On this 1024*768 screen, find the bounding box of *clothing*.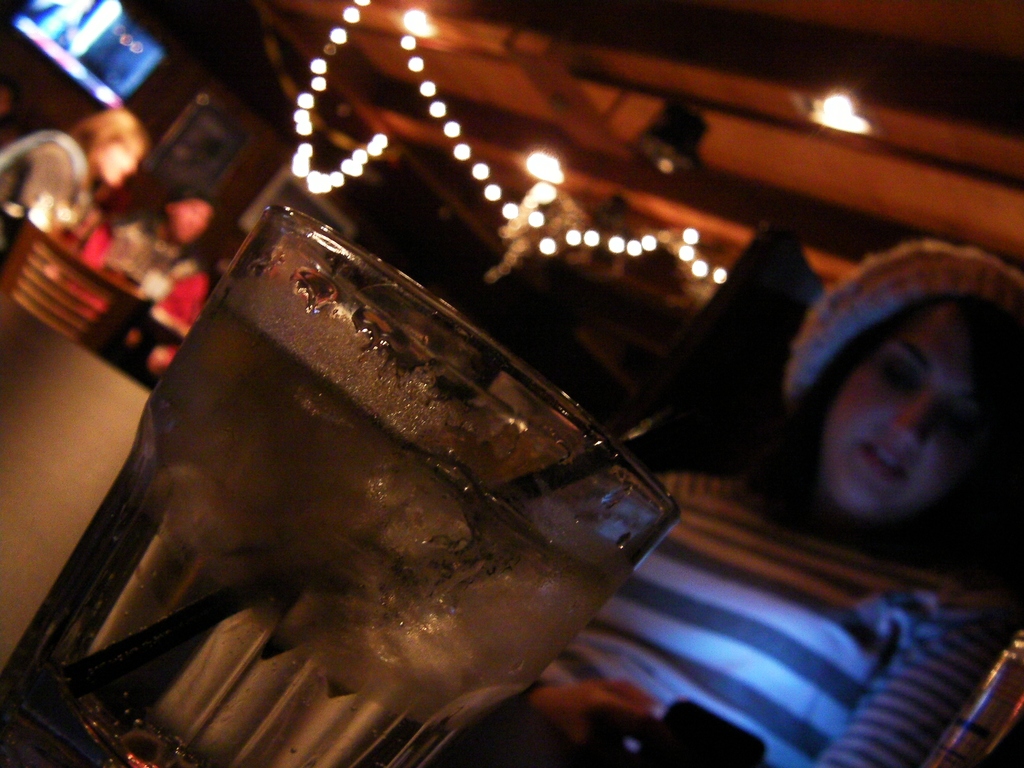
Bounding box: 655,465,1018,767.
